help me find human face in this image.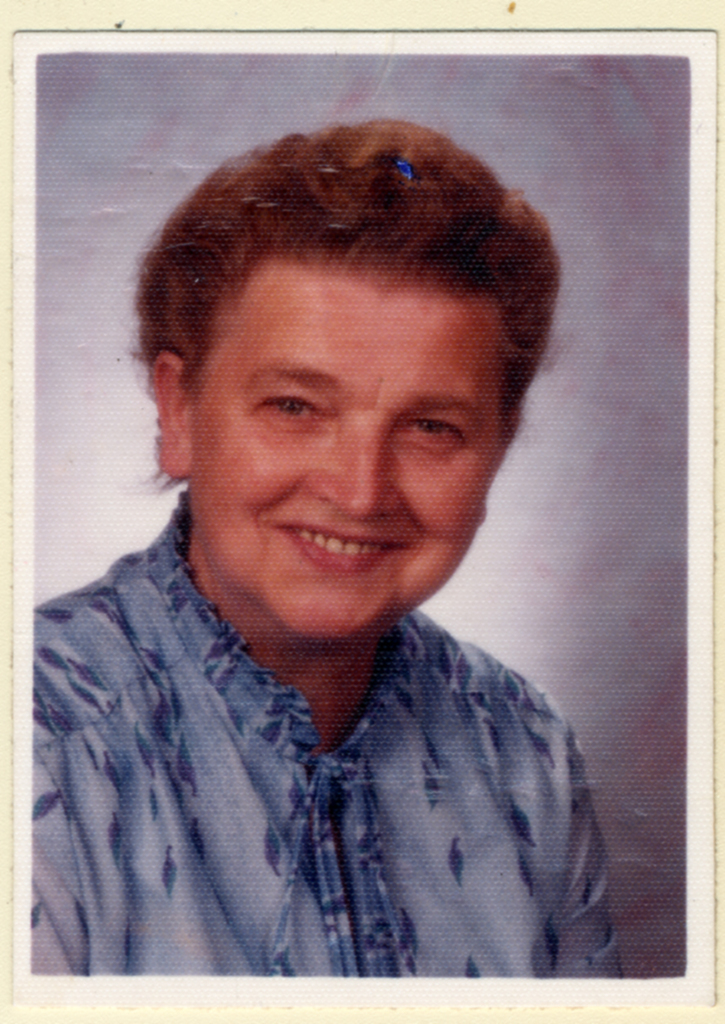
Found it: select_region(183, 270, 510, 655).
